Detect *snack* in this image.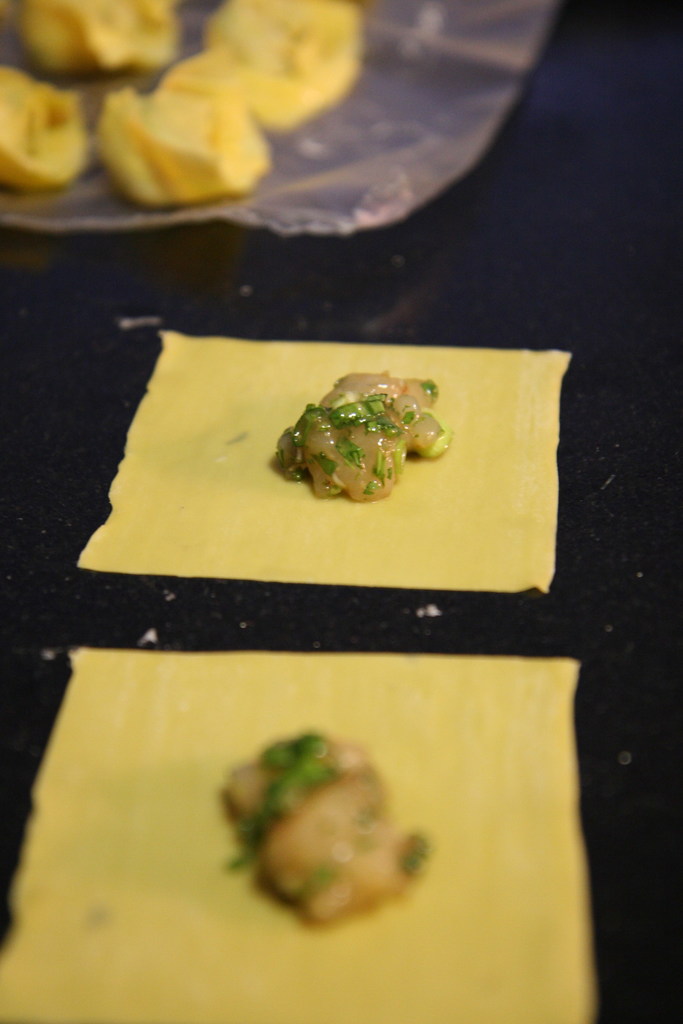
Detection: crop(87, 81, 279, 212).
